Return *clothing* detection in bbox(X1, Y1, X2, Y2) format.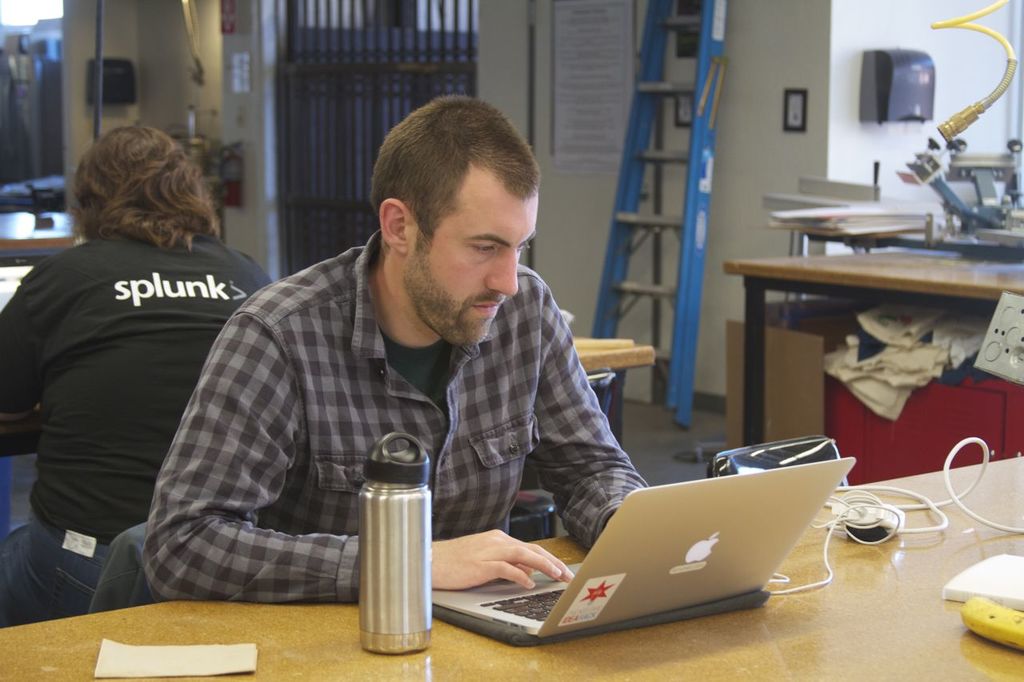
bbox(0, 231, 274, 621).
